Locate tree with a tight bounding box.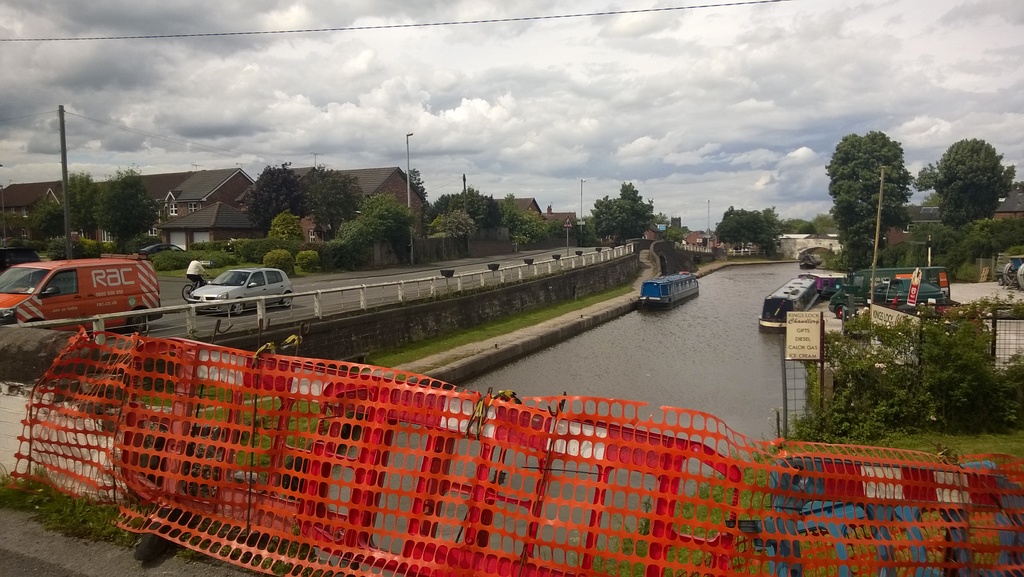
{"left": 90, "top": 164, "right": 157, "bottom": 247}.
